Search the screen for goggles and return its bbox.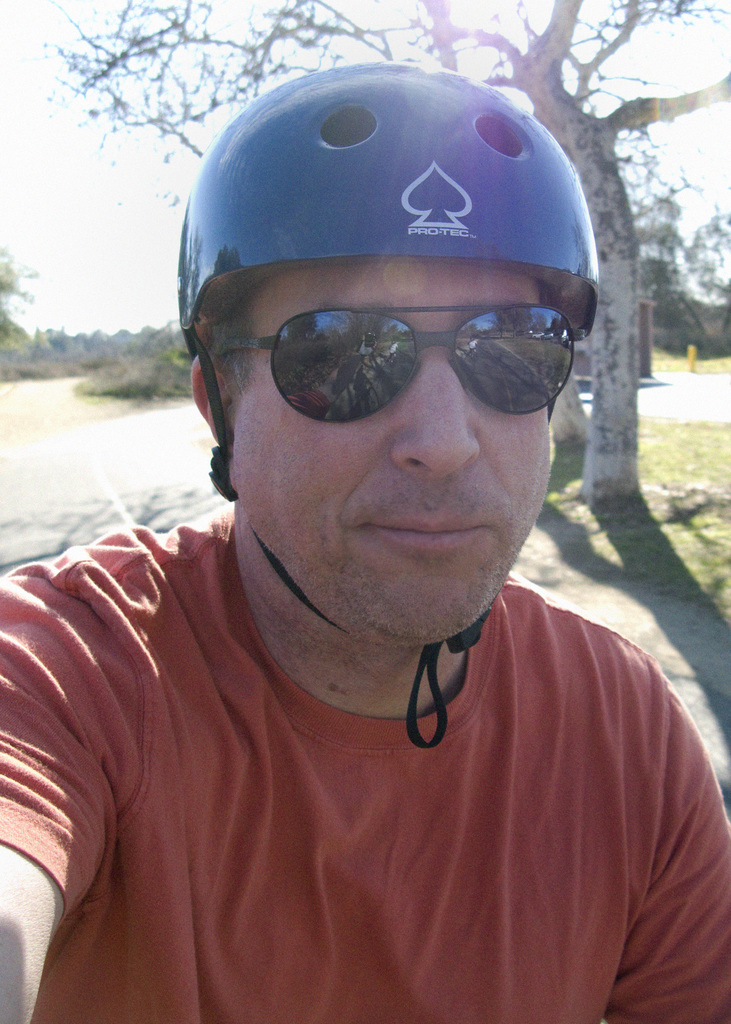
Found: BBox(236, 286, 549, 449).
